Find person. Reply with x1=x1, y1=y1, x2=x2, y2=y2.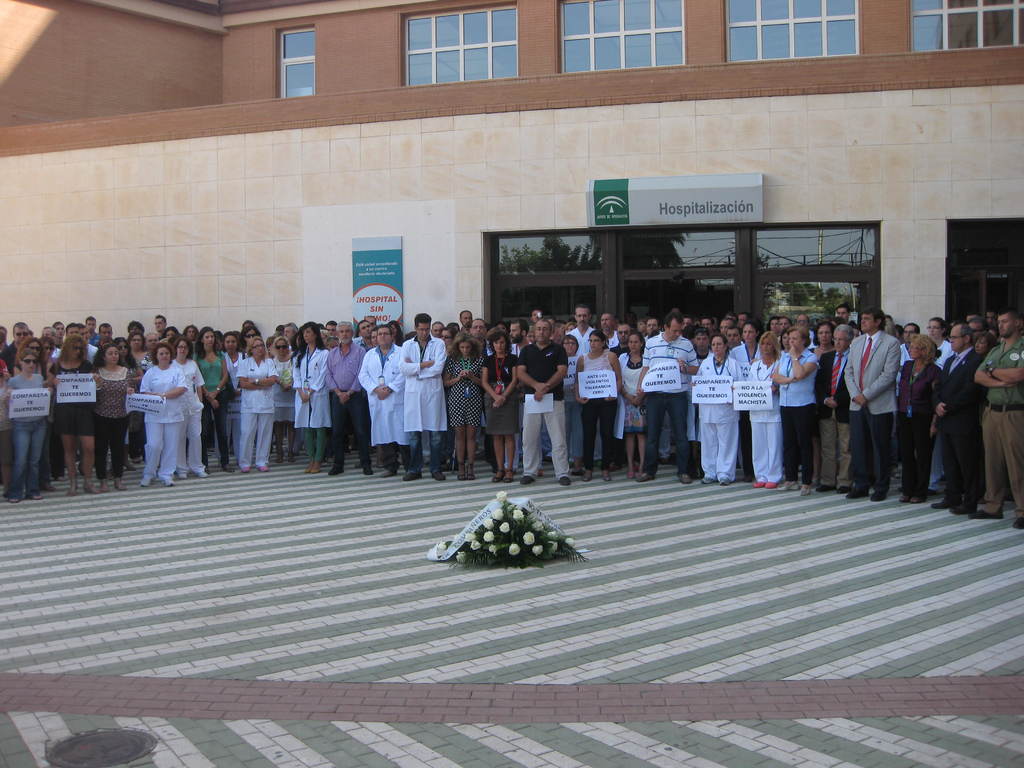
x1=880, y1=314, x2=897, y2=333.
